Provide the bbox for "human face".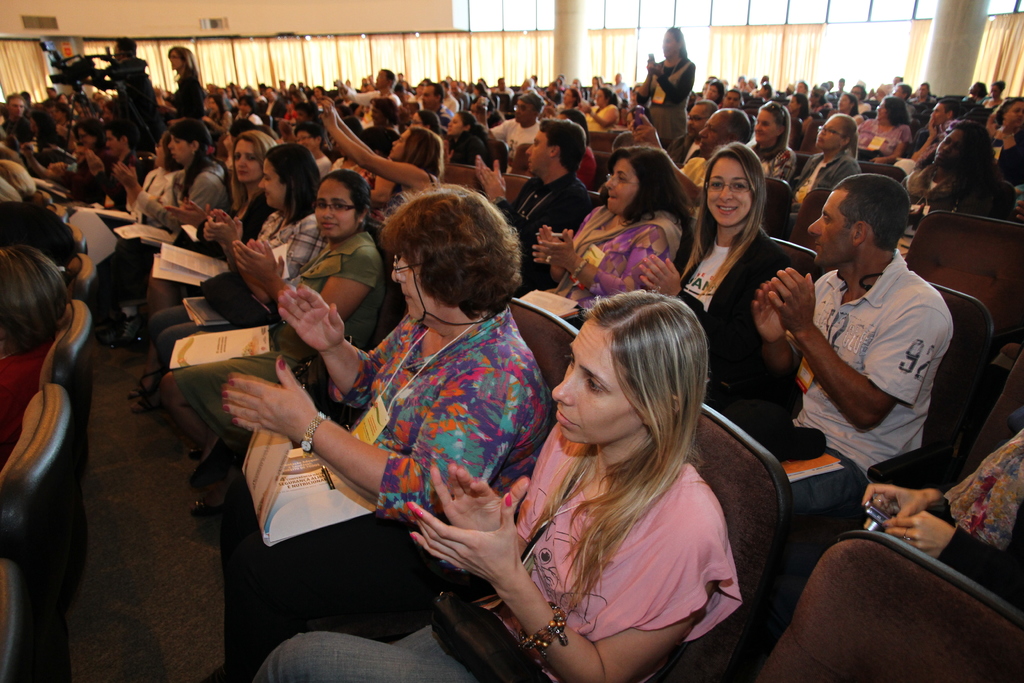
left=891, top=87, right=903, bottom=100.
